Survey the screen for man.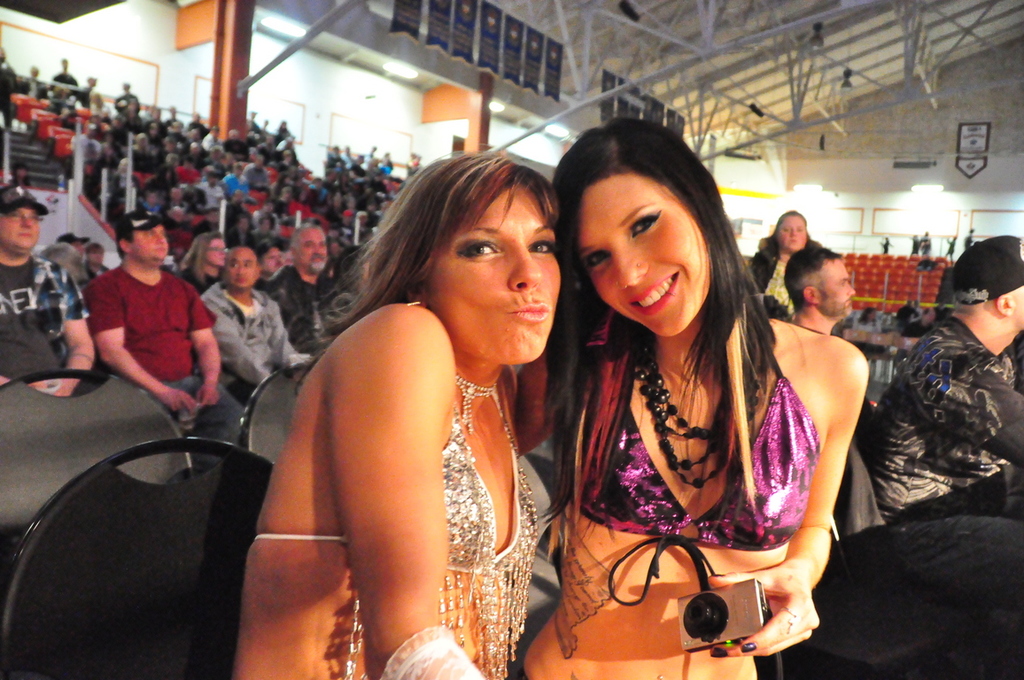
Survey found: bbox=(3, 183, 94, 395).
